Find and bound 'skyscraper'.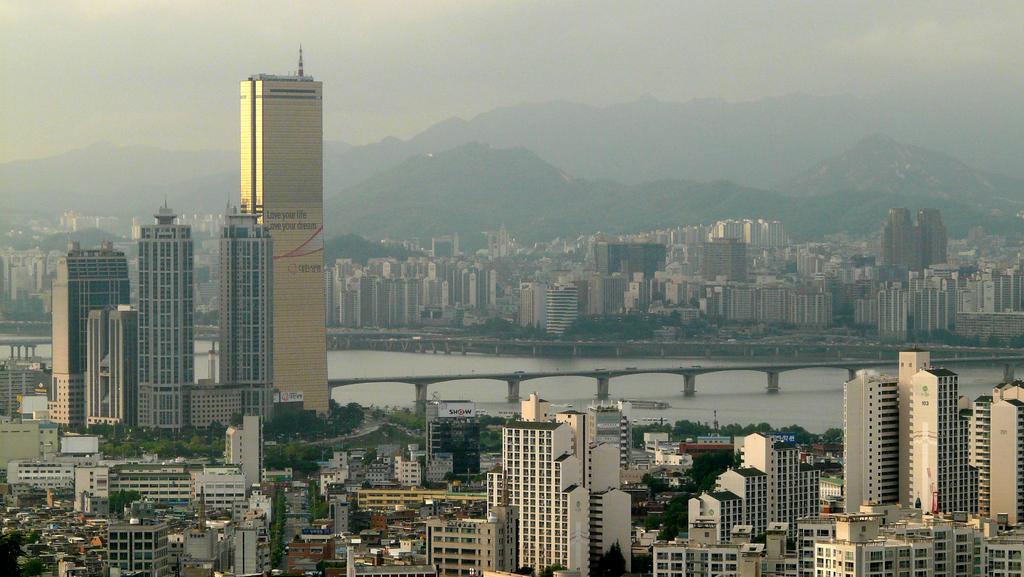
Bound: (x1=137, y1=214, x2=196, y2=434).
